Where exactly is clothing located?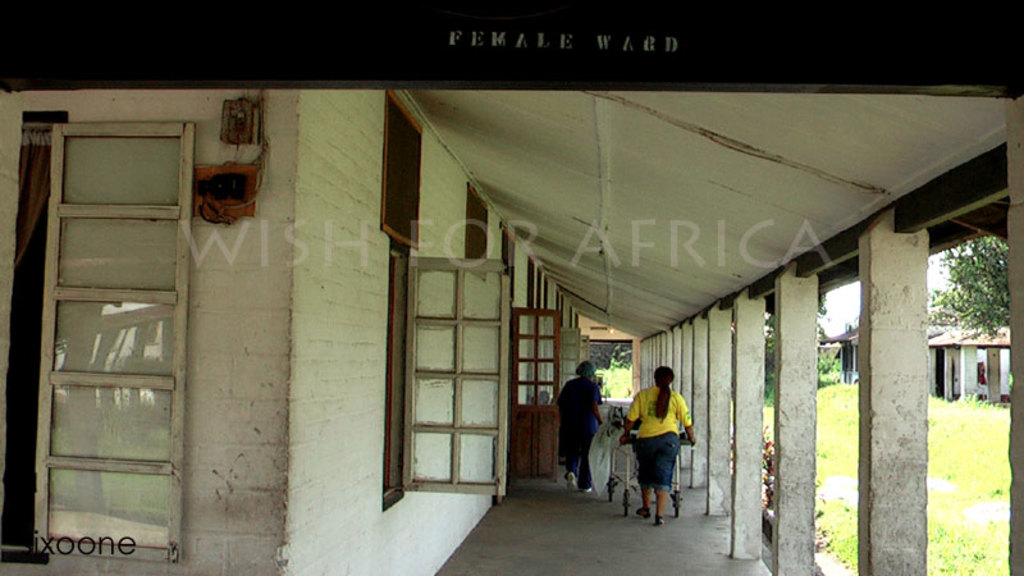
Its bounding box is 628, 378, 690, 495.
